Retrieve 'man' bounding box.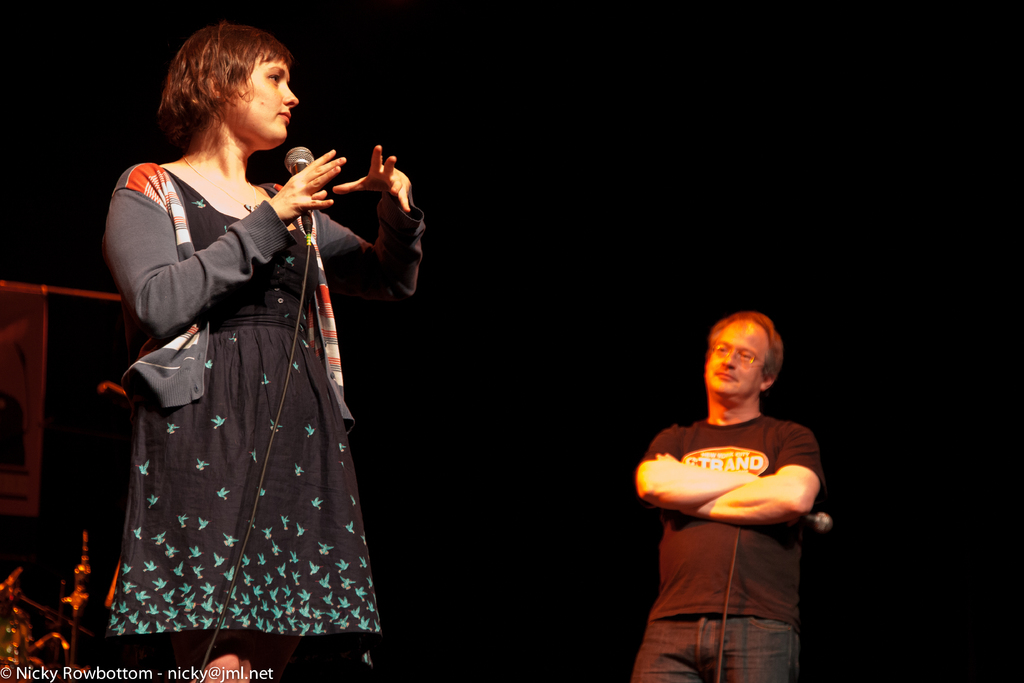
Bounding box: {"x1": 624, "y1": 297, "x2": 843, "y2": 677}.
